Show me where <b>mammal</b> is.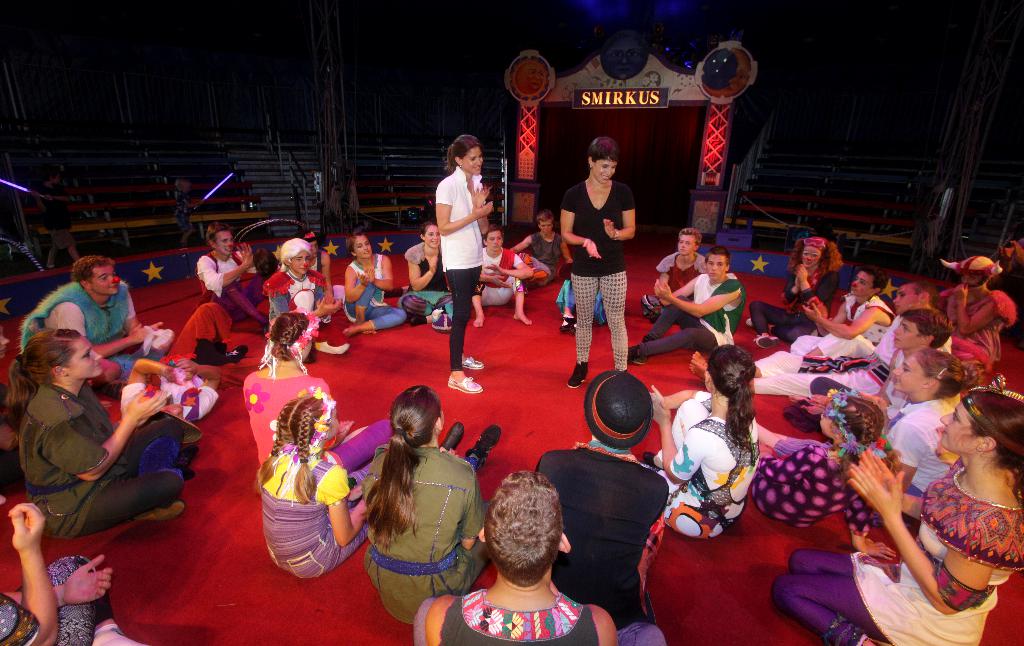
<b>mammal</b> is at bbox=[261, 236, 360, 354].
